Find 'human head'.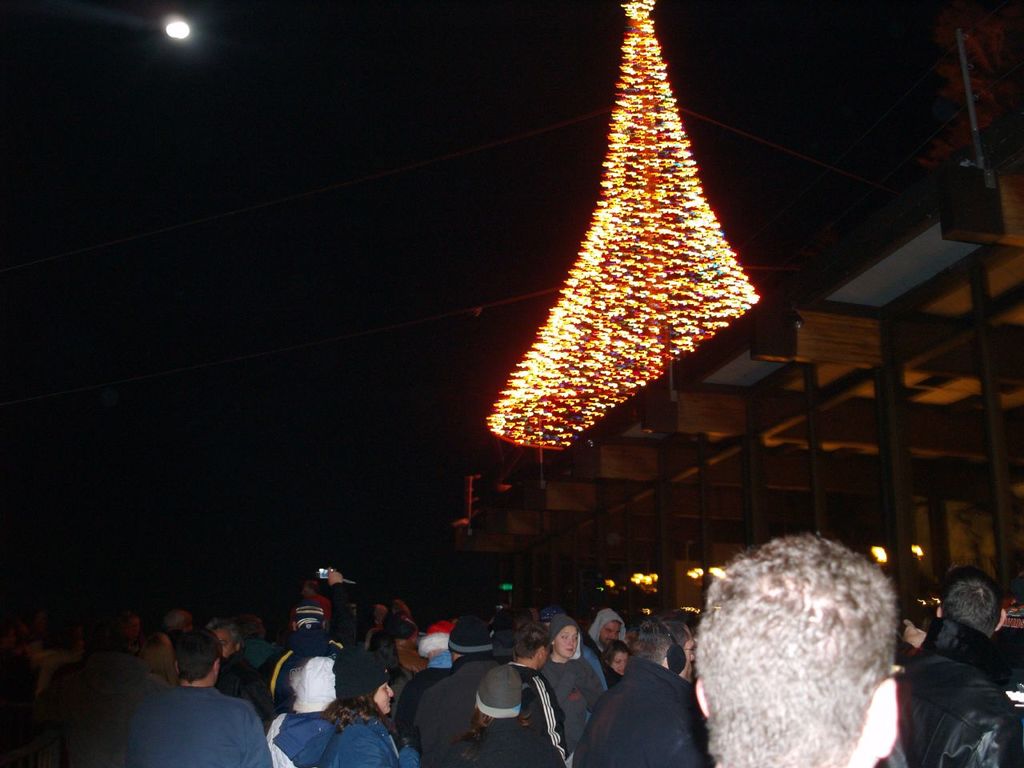
detection(445, 613, 494, 662).
